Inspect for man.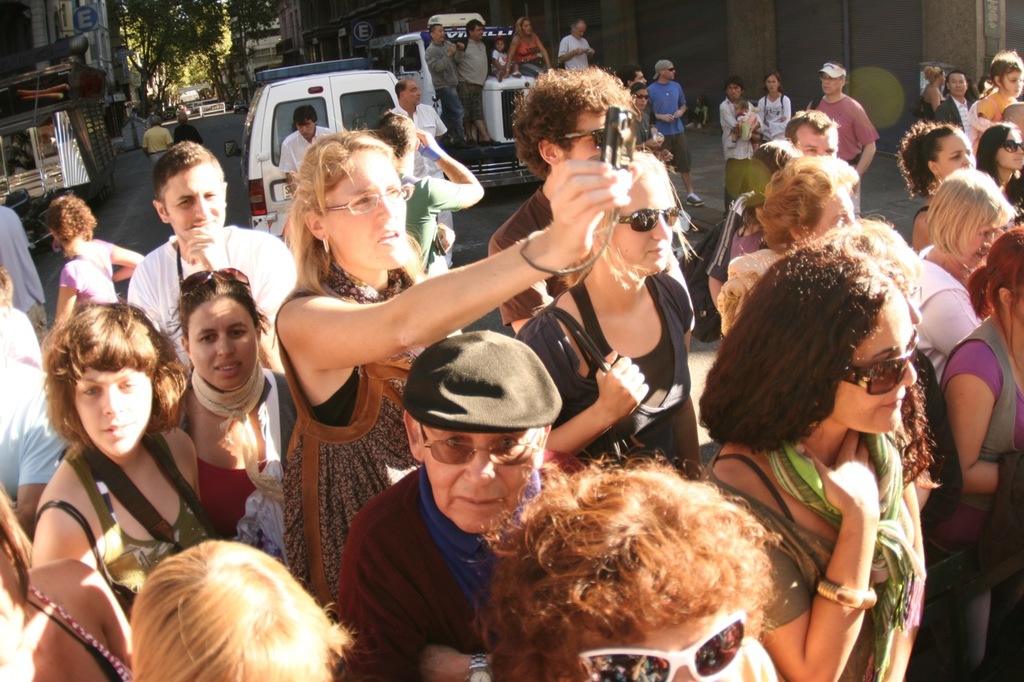
Inspection: Rect(462, 18, 490, 120).
